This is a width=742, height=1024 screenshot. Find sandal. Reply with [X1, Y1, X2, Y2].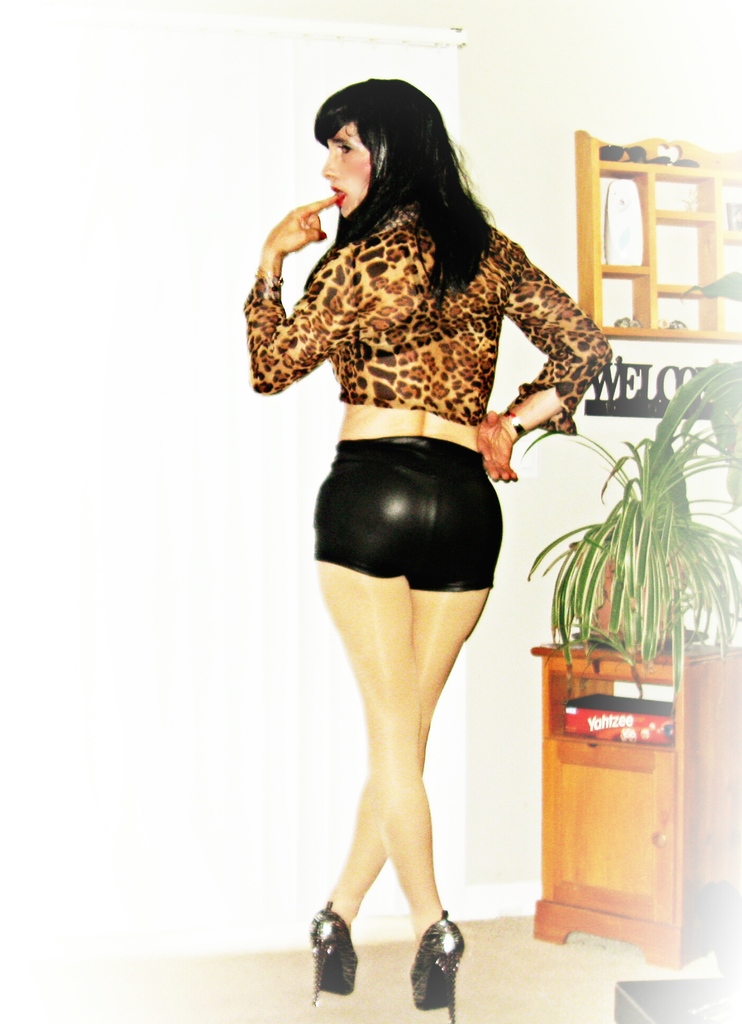
[413, 914, 464, 1022].
